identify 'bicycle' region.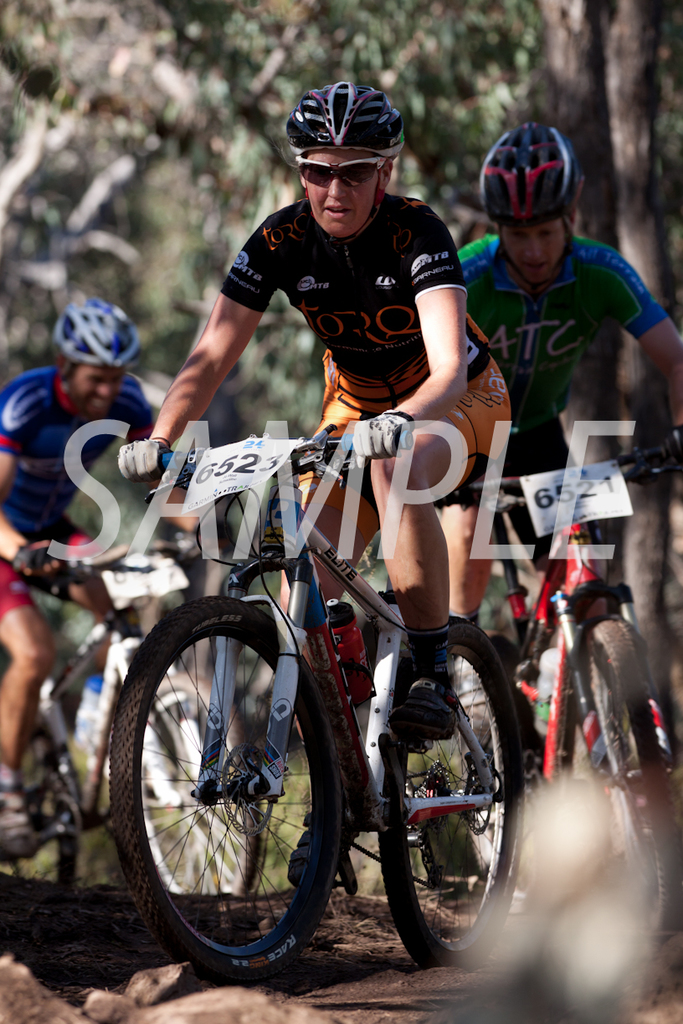
Region: (x1=0, y1=528, x2=268, y2=899).
